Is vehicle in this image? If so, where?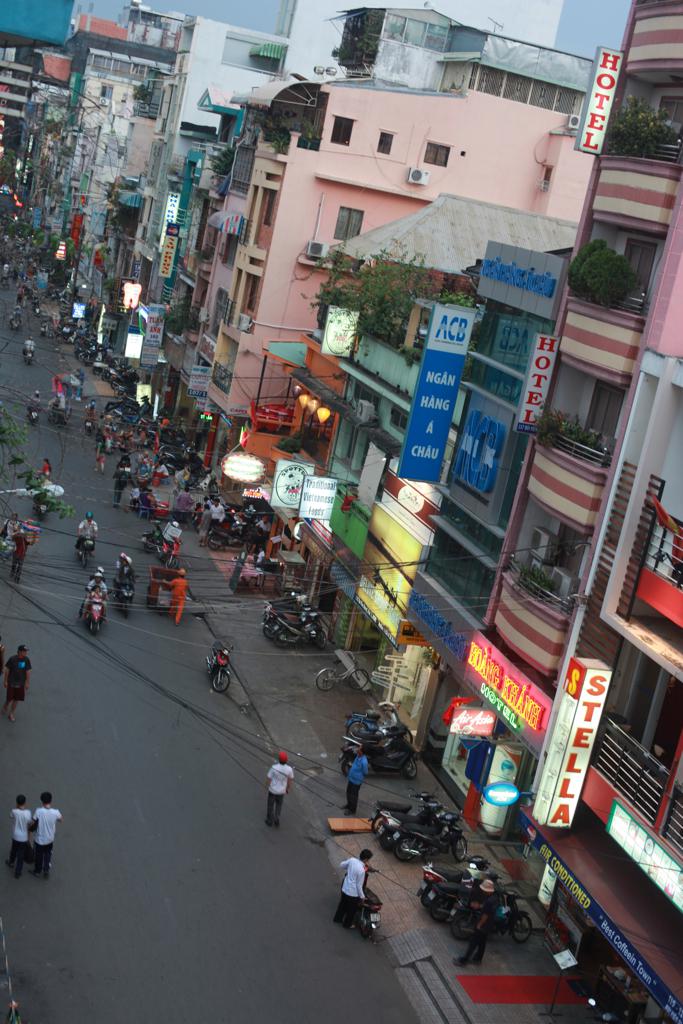
Yes, at (x1=387, y1=809, x2=467, y2=870).
